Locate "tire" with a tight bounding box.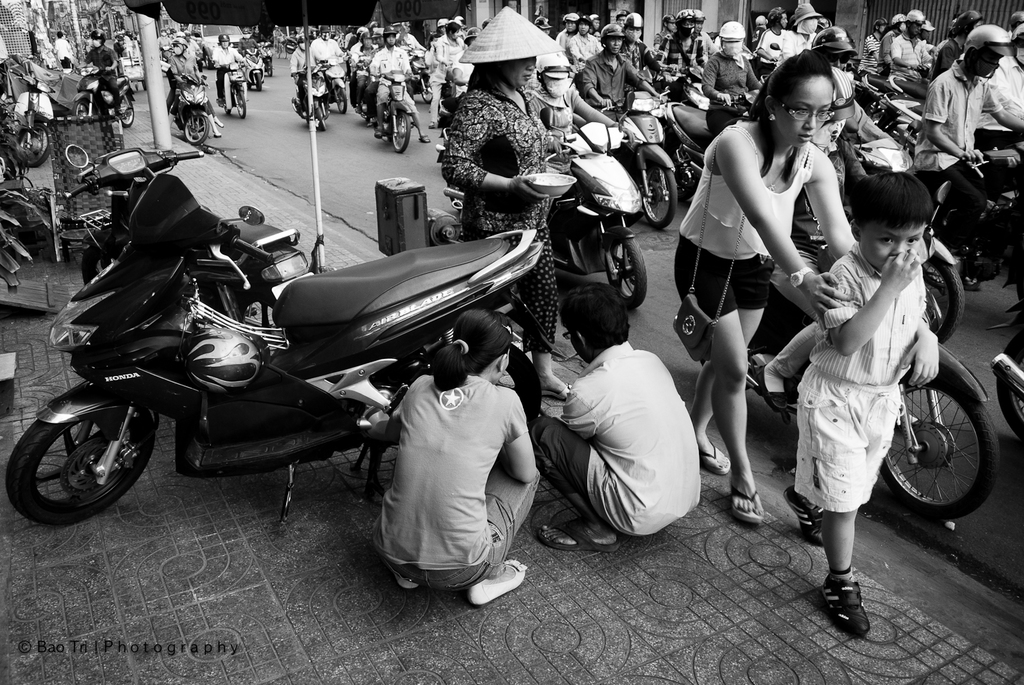
detection(4, 403, 146, 521).
